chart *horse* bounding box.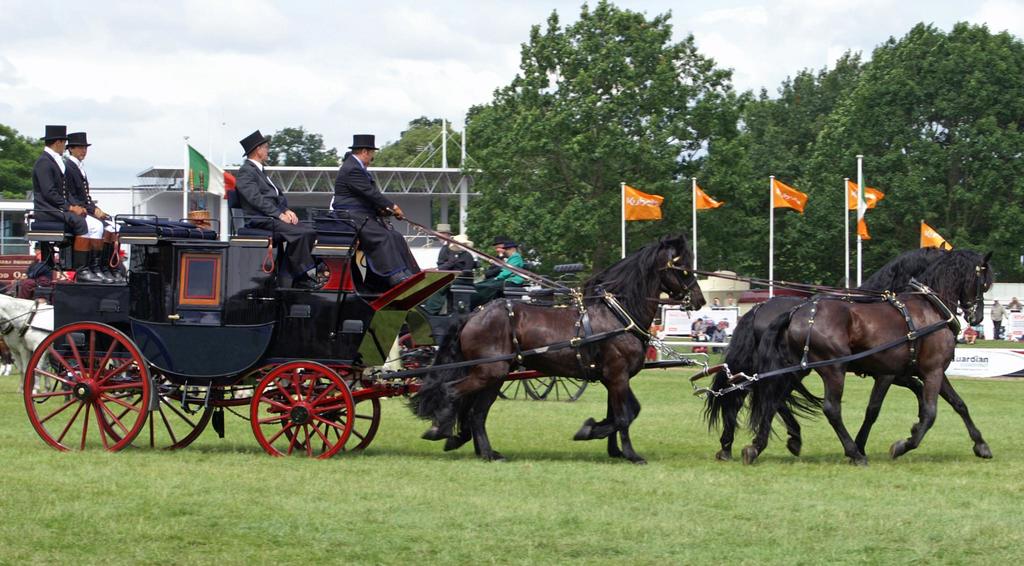
Charted: locate(399, 233, 707, 459).
